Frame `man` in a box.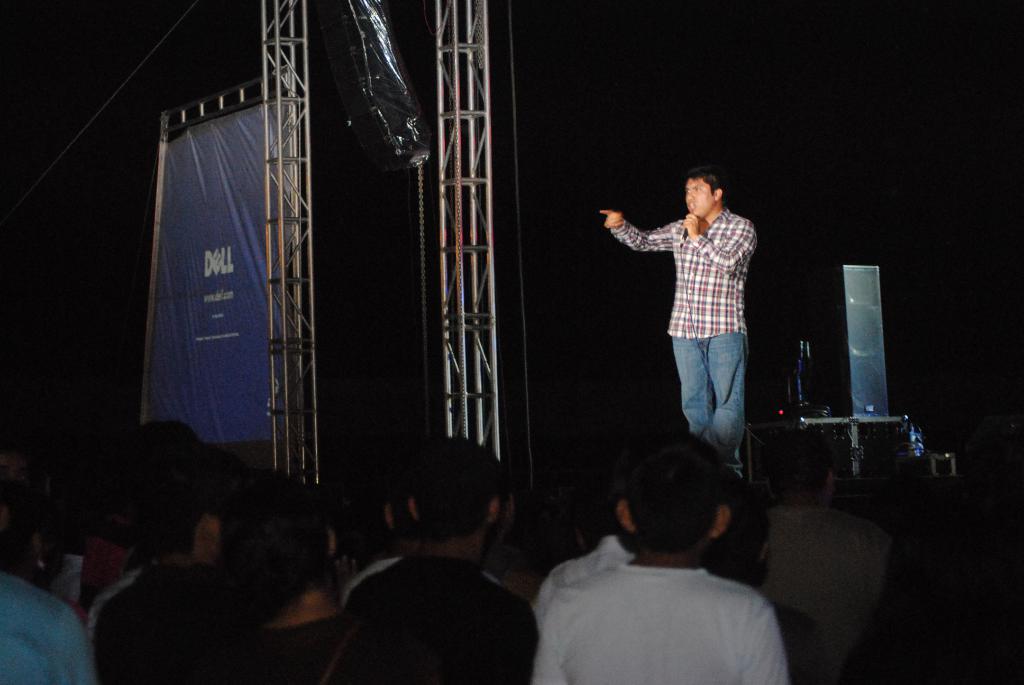
rect(609, 169, 778, 478).
